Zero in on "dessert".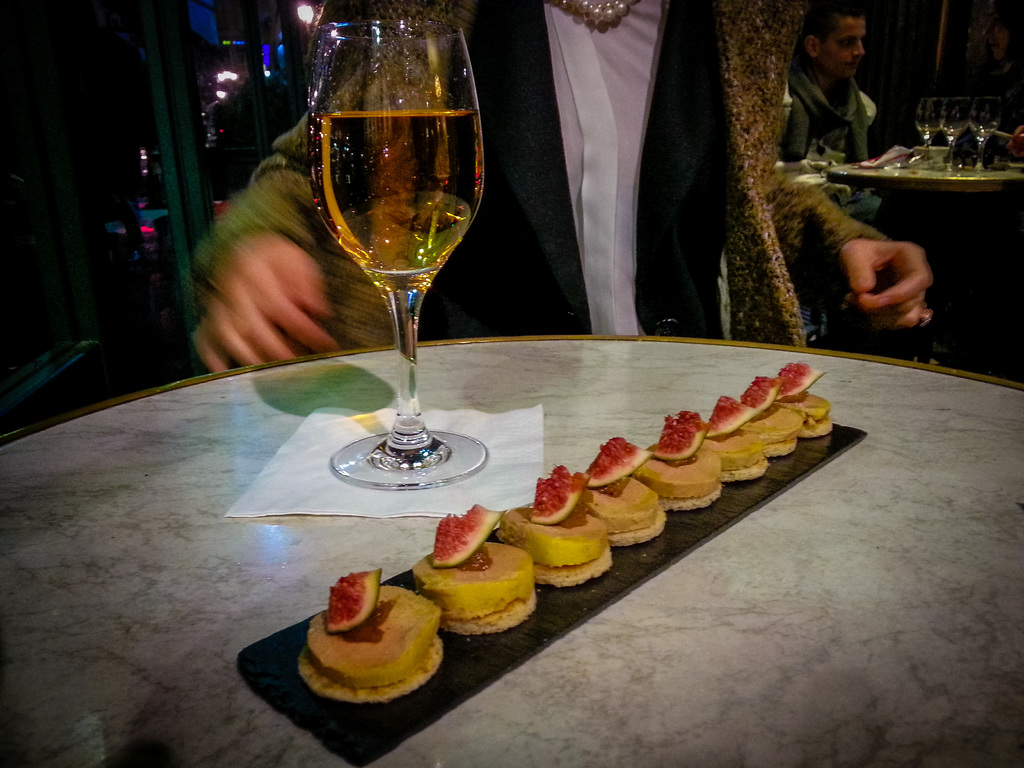
Zeroed in: bbox=(779, 360, 836, 438).
